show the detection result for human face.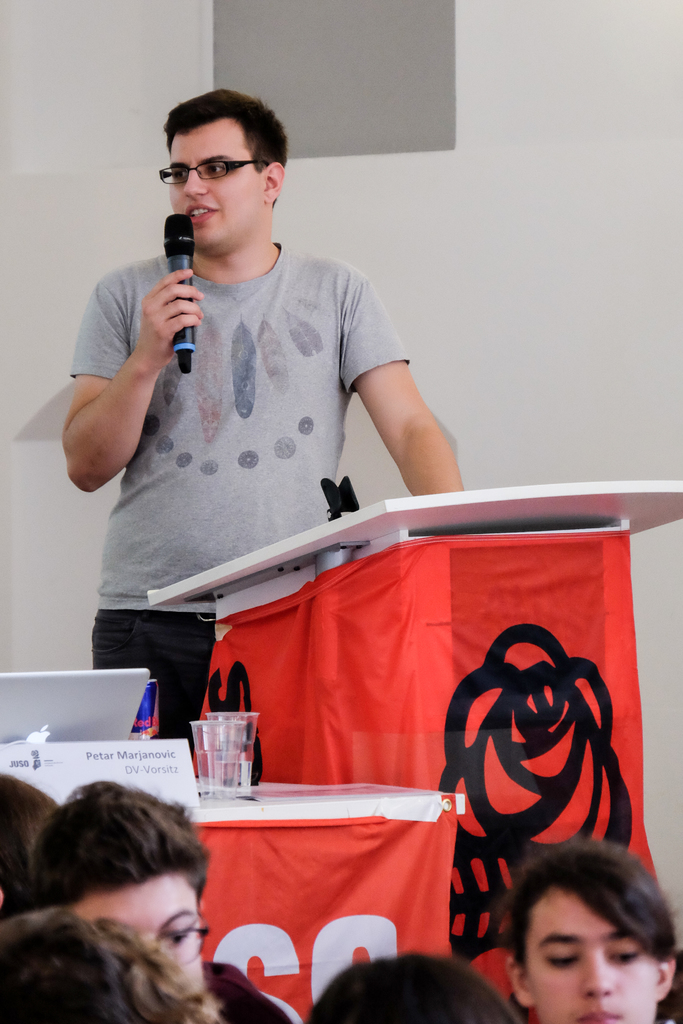
73:875:208:1001.
